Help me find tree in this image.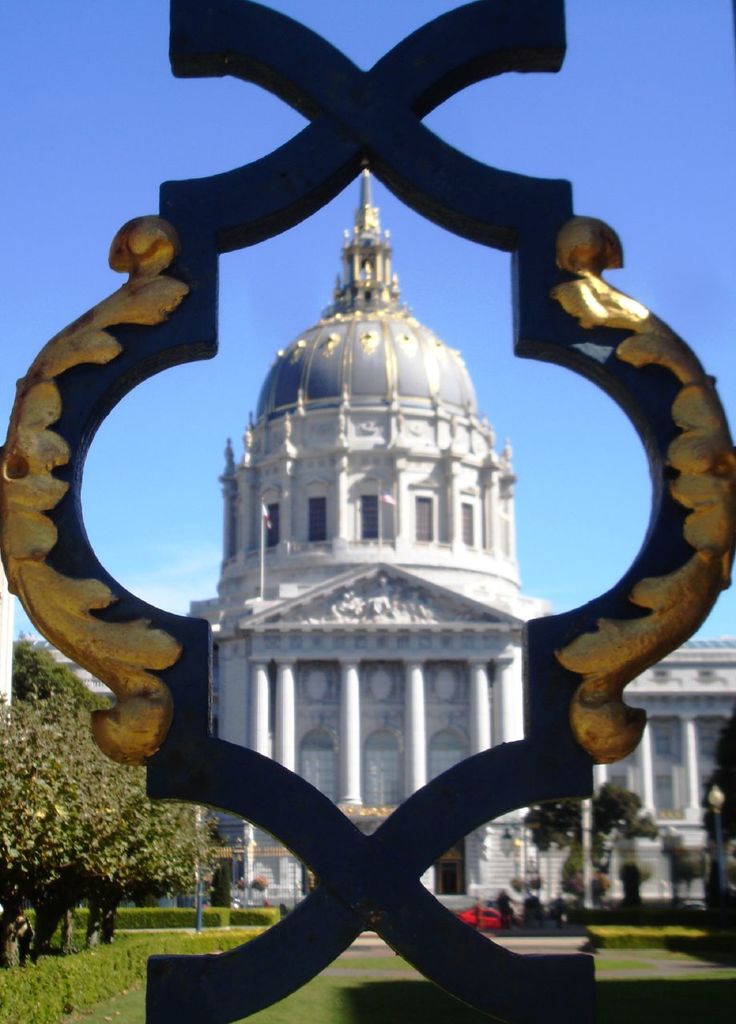
Found it: 698:705:735:844.
